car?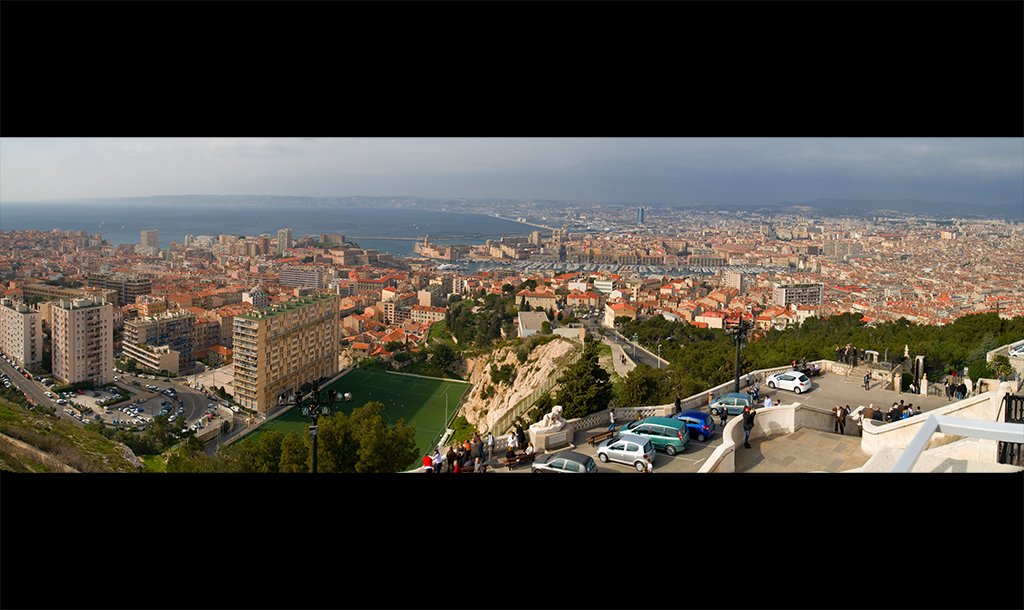
(613, 418, 684, 454)
